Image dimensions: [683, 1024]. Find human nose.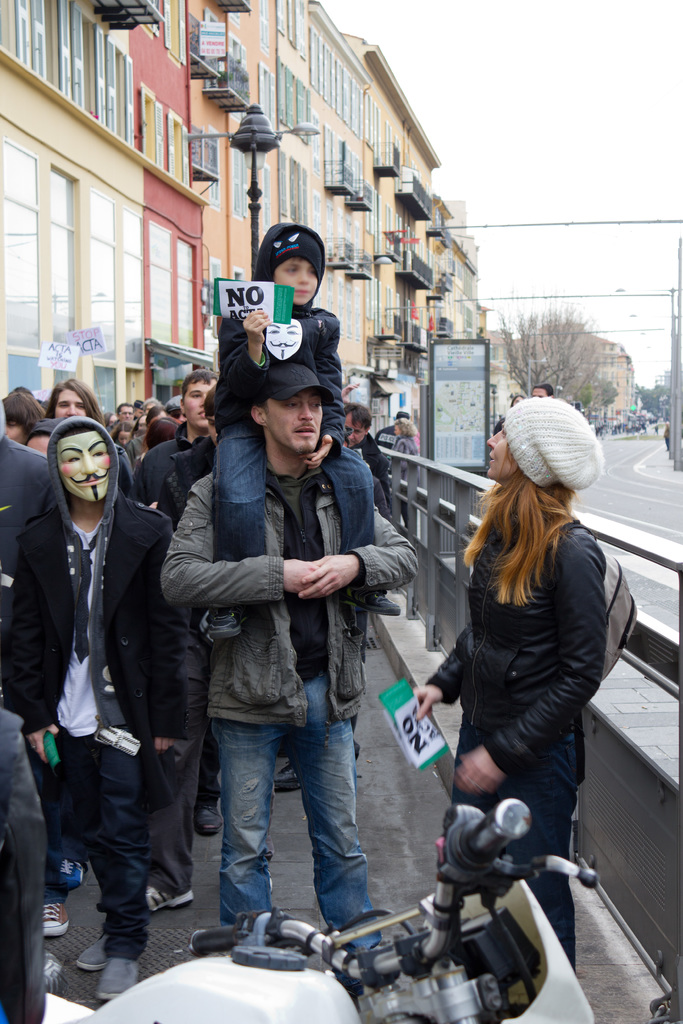
484:431:502:445.
